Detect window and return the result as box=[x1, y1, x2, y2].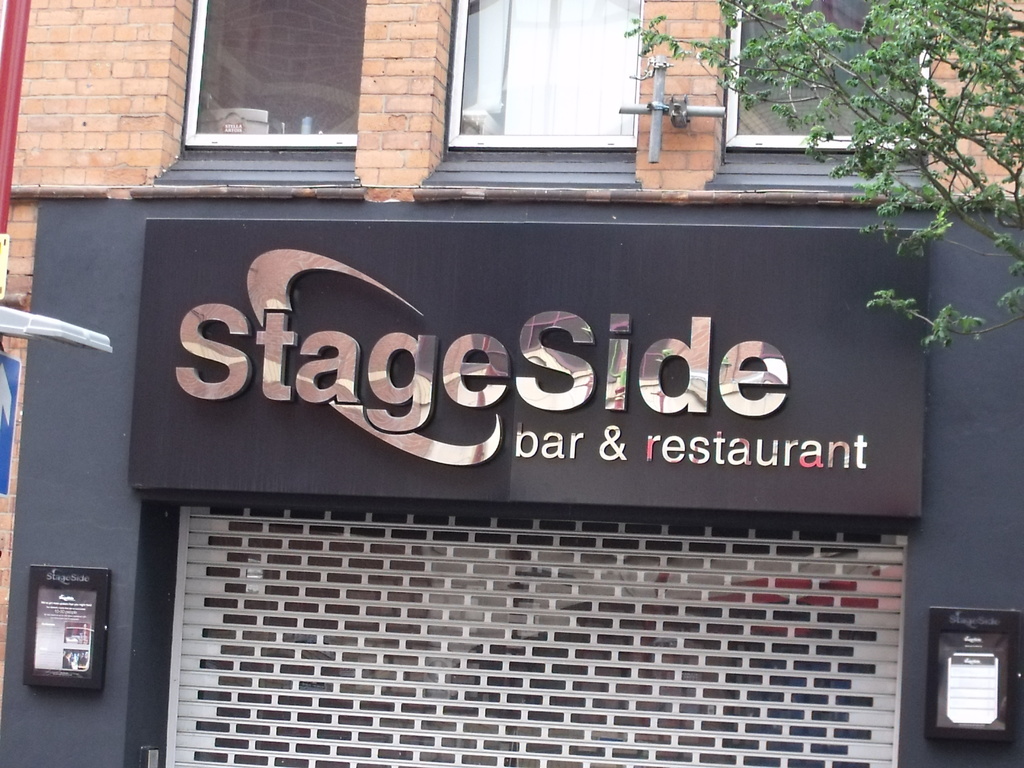
box=[705, 0, 929, 192].
